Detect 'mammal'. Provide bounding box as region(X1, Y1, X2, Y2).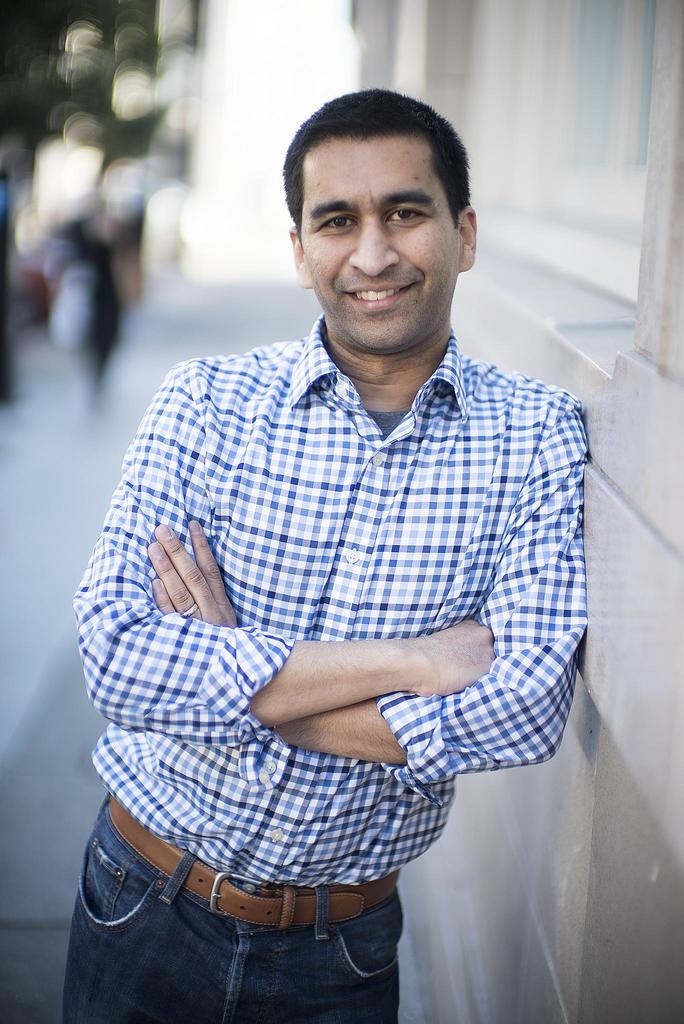
region(66, 77, 583, 1023).
